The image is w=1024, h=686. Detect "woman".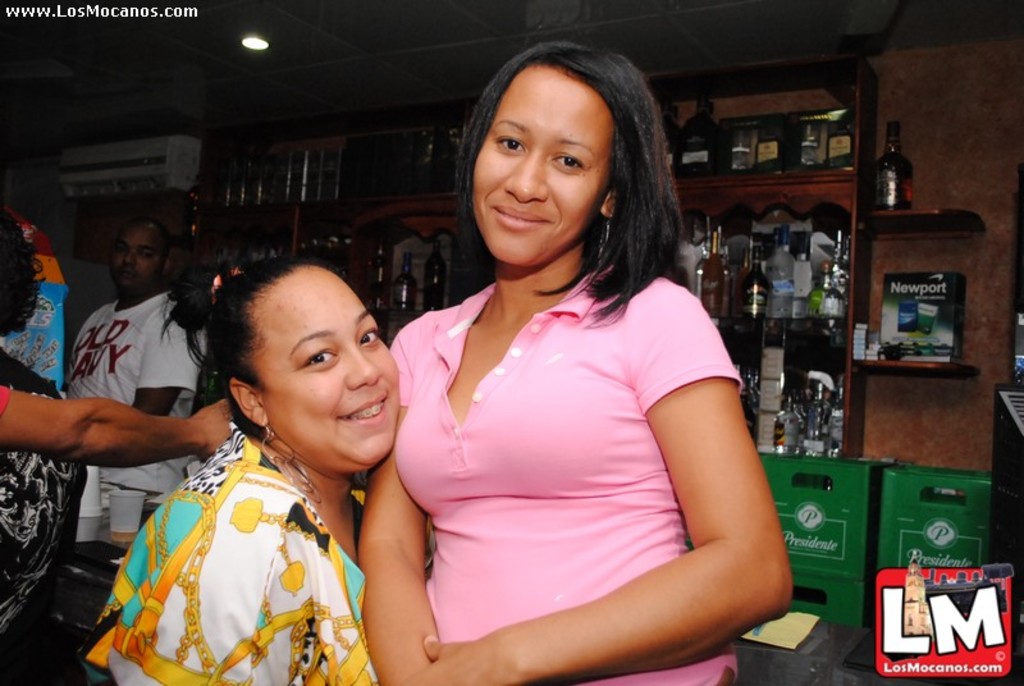
Detection: pyautogui.locateOnScreen(353, 41, 795, 685).
